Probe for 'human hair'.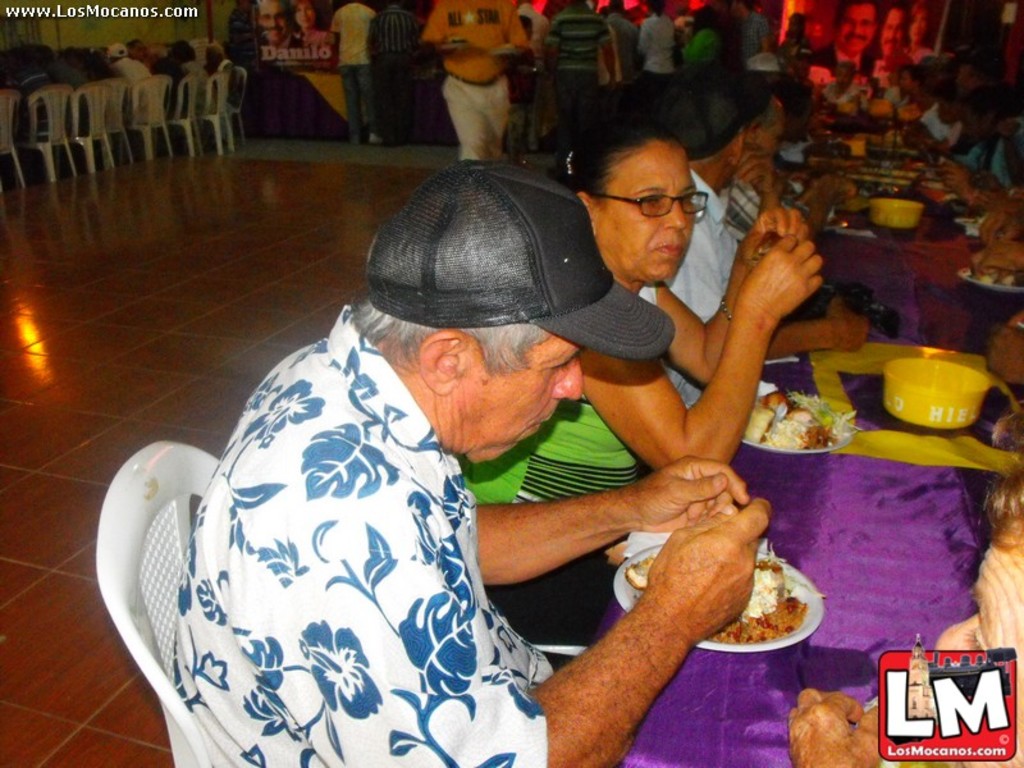
Probe result: 582:134:707:230.
